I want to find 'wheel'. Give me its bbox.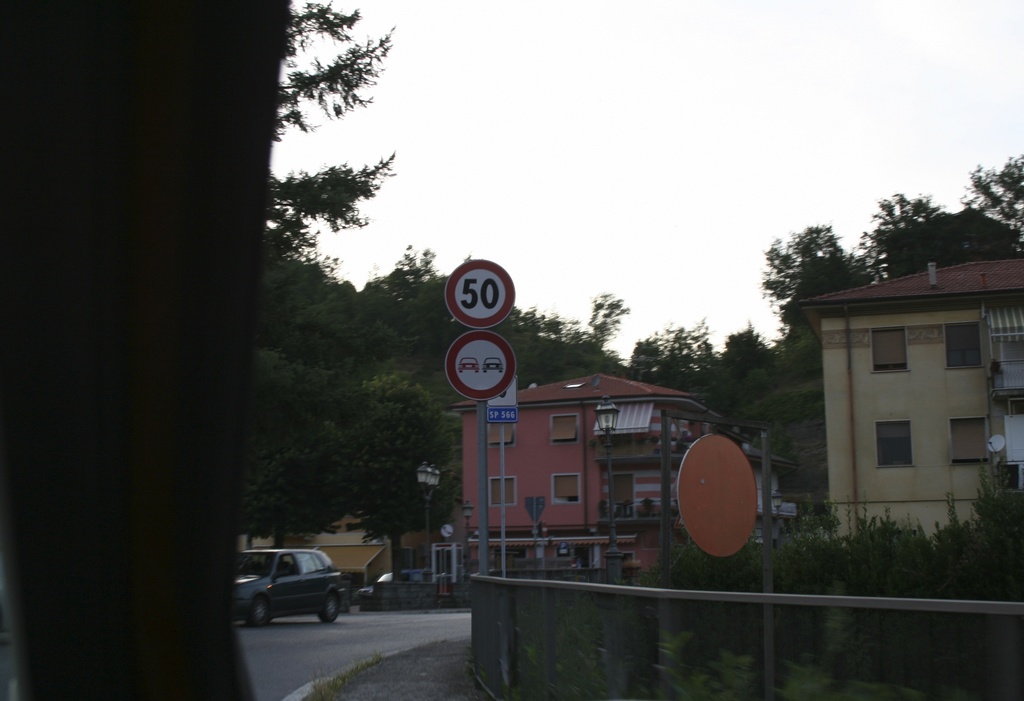
(250, 596, 273, 627).
